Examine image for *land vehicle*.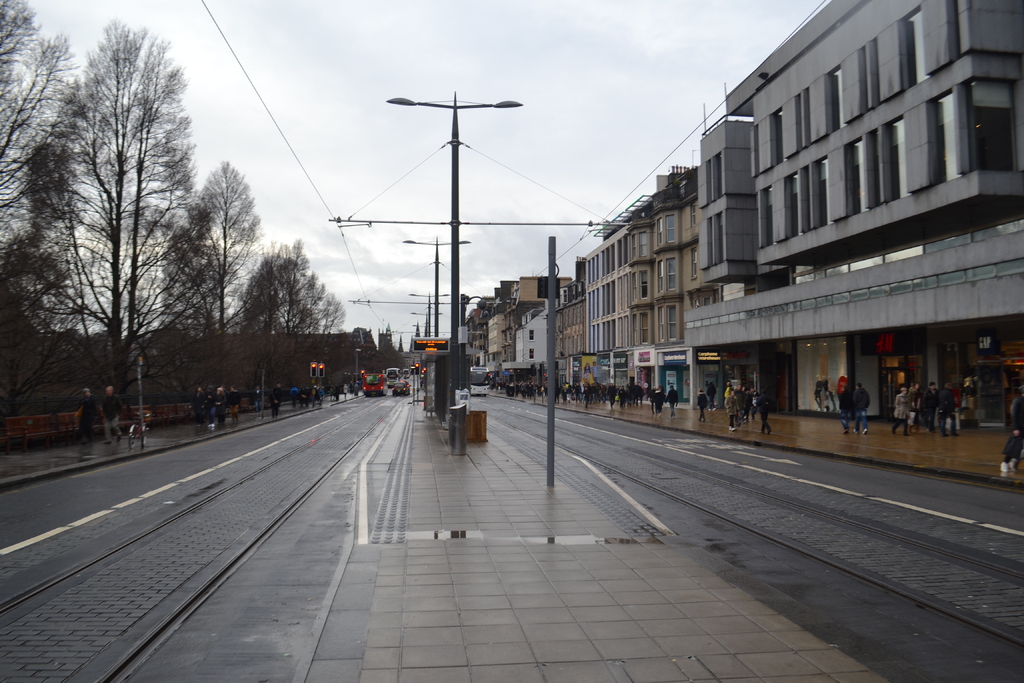
Examination result: <region>385, 367, 400, 386</region>.
